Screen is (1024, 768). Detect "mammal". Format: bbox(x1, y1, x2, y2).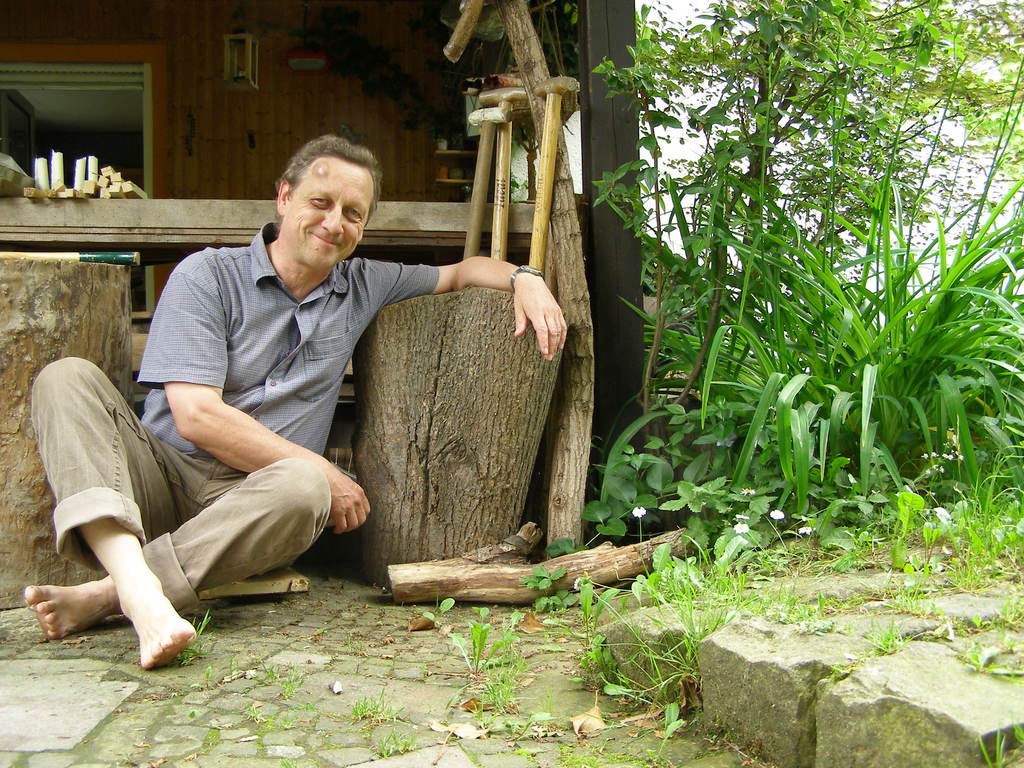
bbox(21, 134, 561, 671).
